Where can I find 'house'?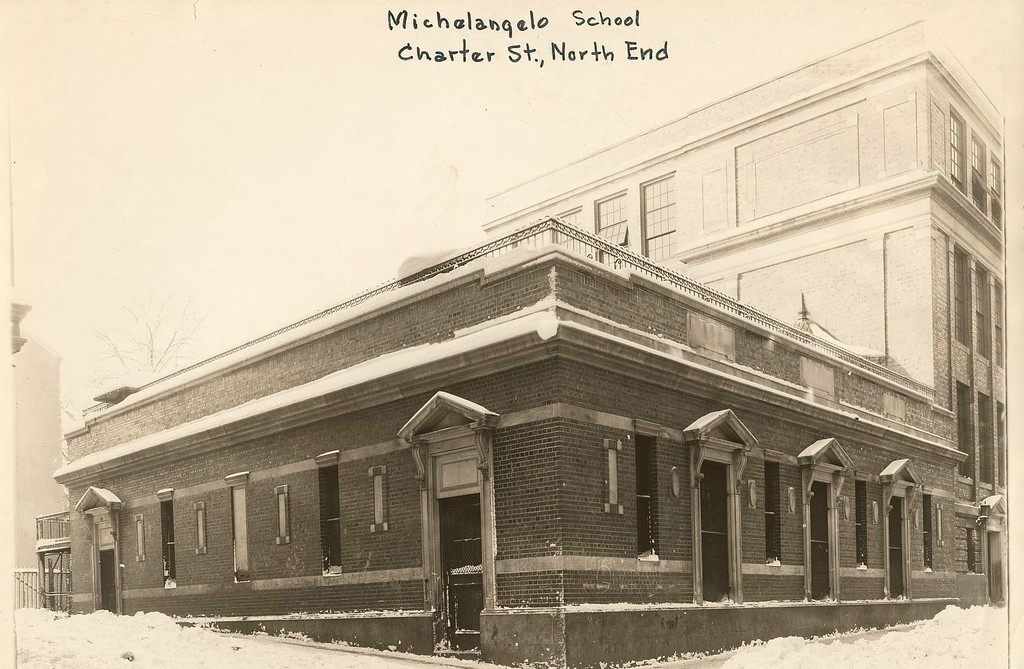
You can find it at box=[56, 208, 984, 668].
